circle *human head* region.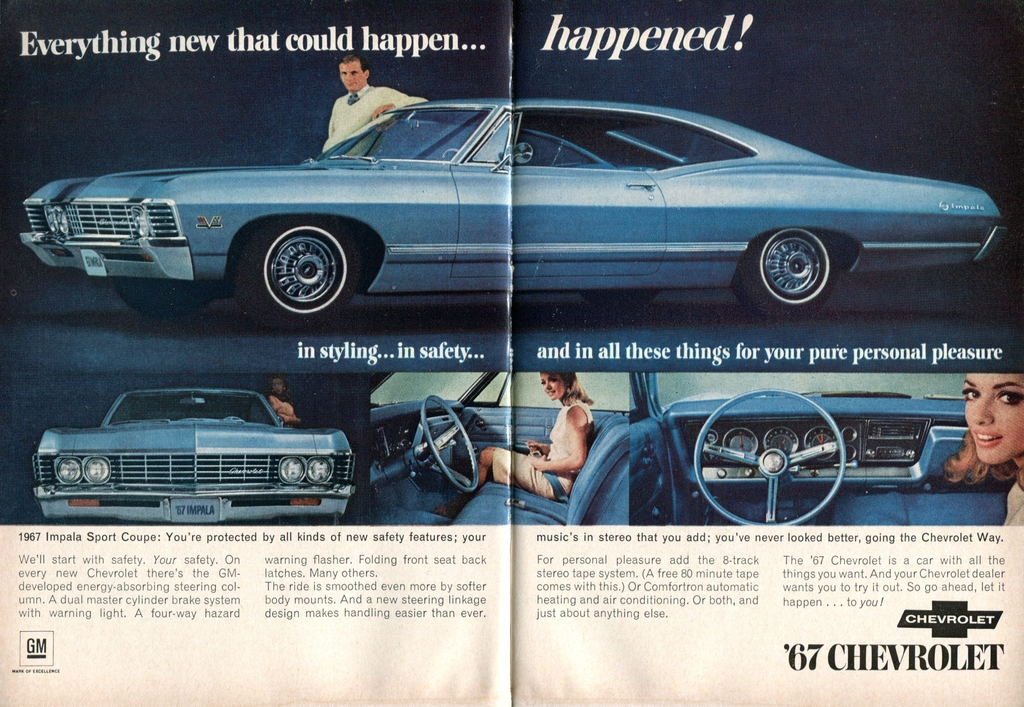
Region: {"left": 538, "top": 367, "right": 579, "bottom": 401}.
